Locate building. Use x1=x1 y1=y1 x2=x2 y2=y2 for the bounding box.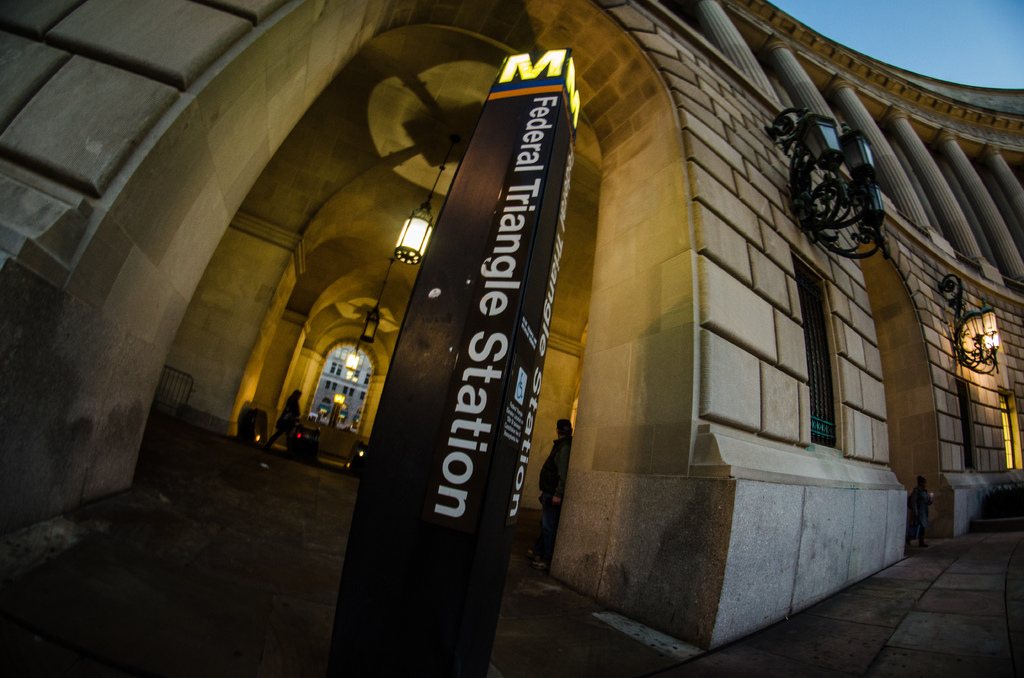
x1=0 y1=0 x2=1023 y2=659.
